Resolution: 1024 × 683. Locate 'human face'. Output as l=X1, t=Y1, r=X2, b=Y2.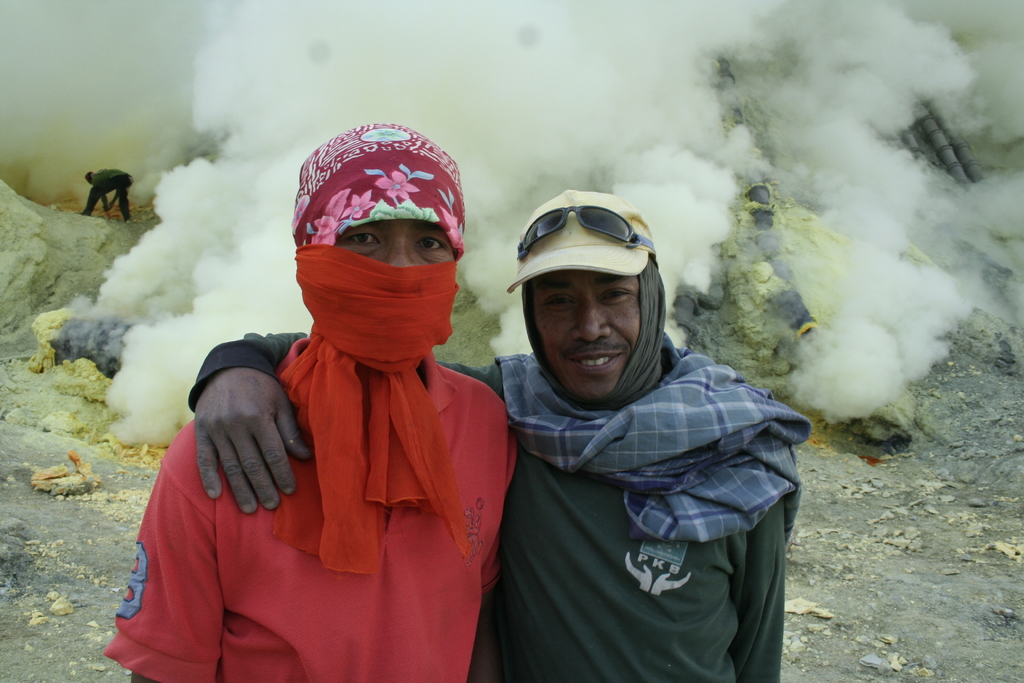
l=324, t=219, r=460, b=369.
